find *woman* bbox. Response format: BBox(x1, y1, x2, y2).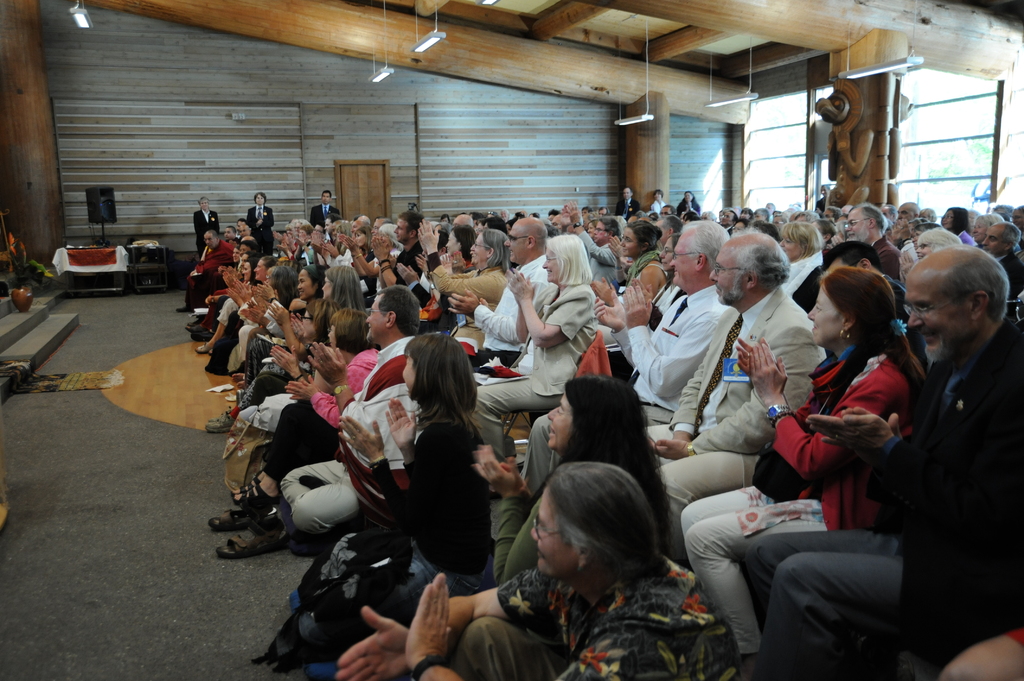
BBox(444, 220, 480, 264).
